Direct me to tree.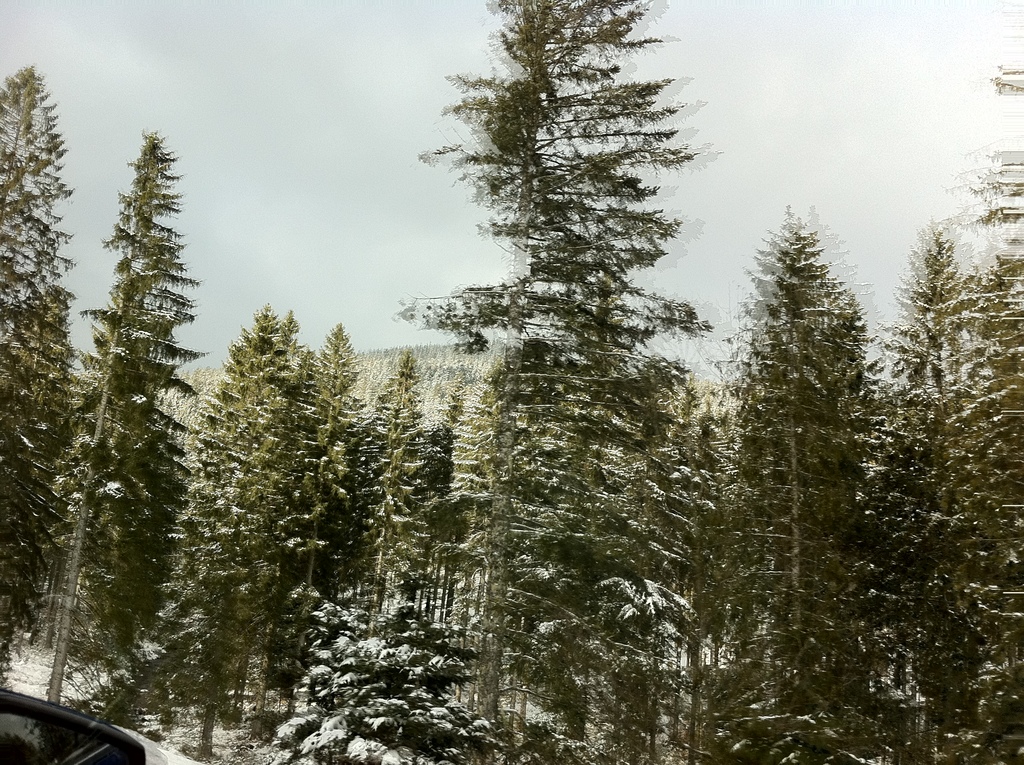
Direction: box(359, 350, 429, 620).
